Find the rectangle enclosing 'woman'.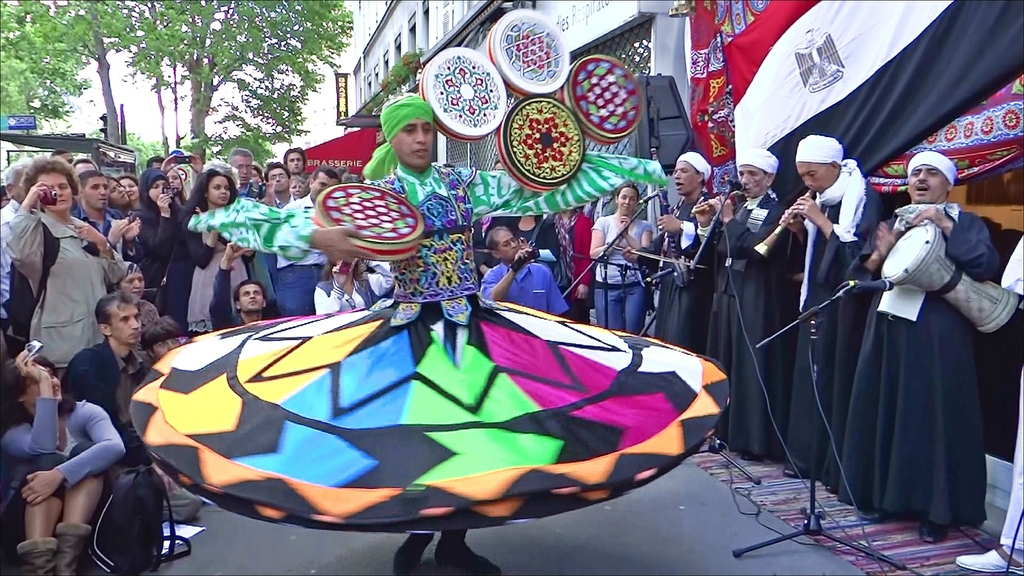
589,184,655,332.
